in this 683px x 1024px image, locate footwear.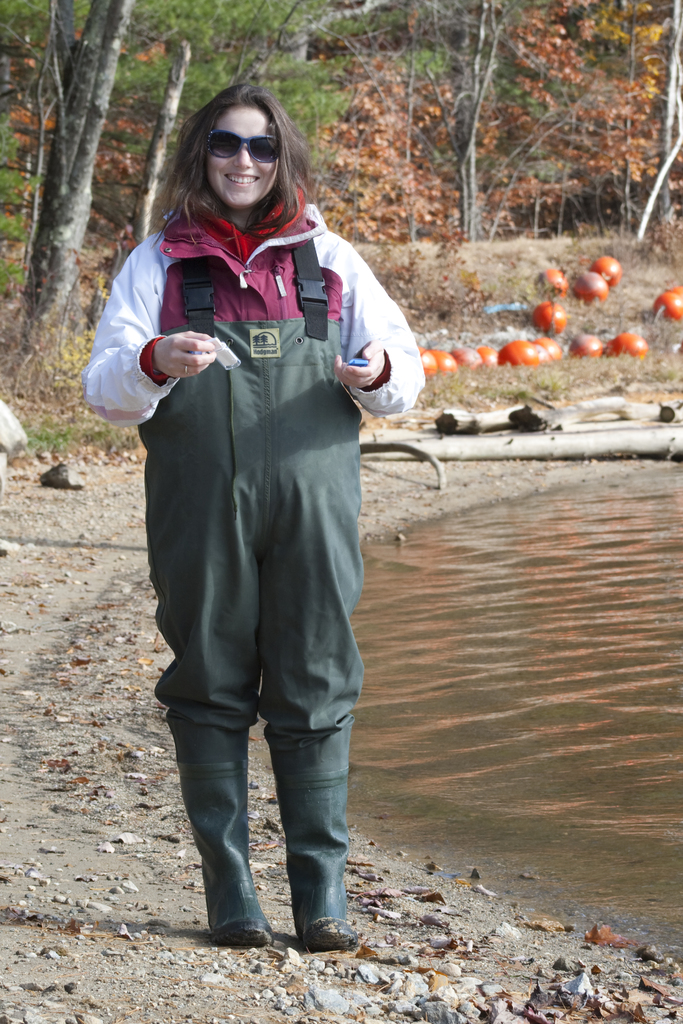
Bounding box: locate(173, 733, 278, 938).
